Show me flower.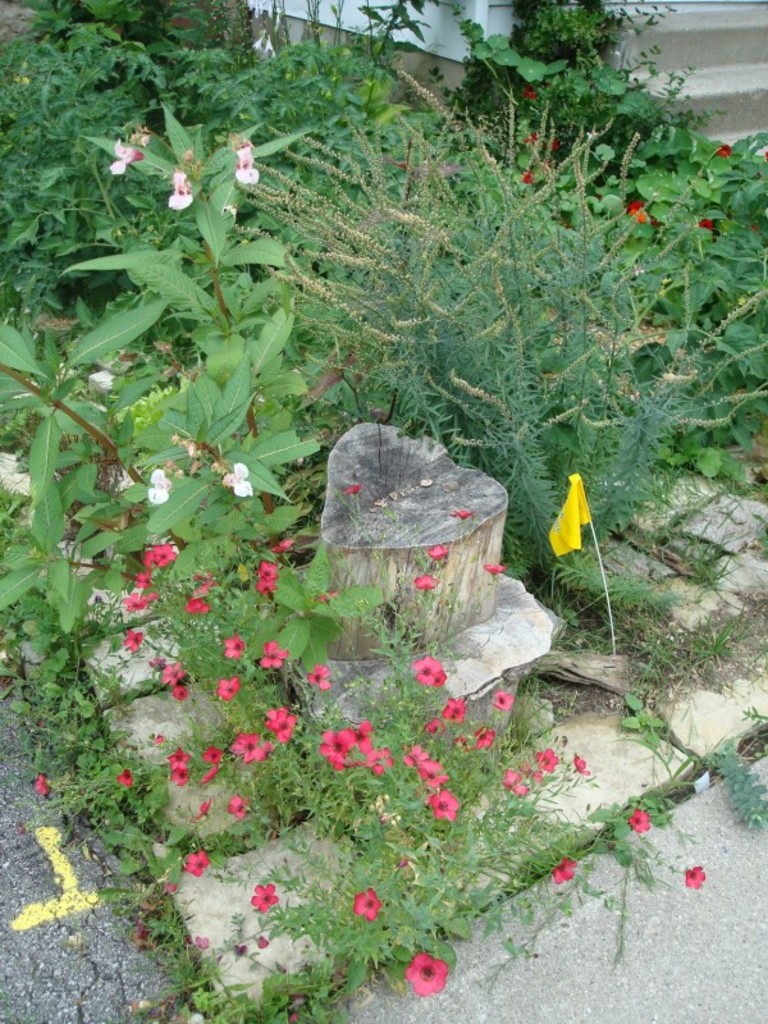
flower is here: 223 458 255 502.
